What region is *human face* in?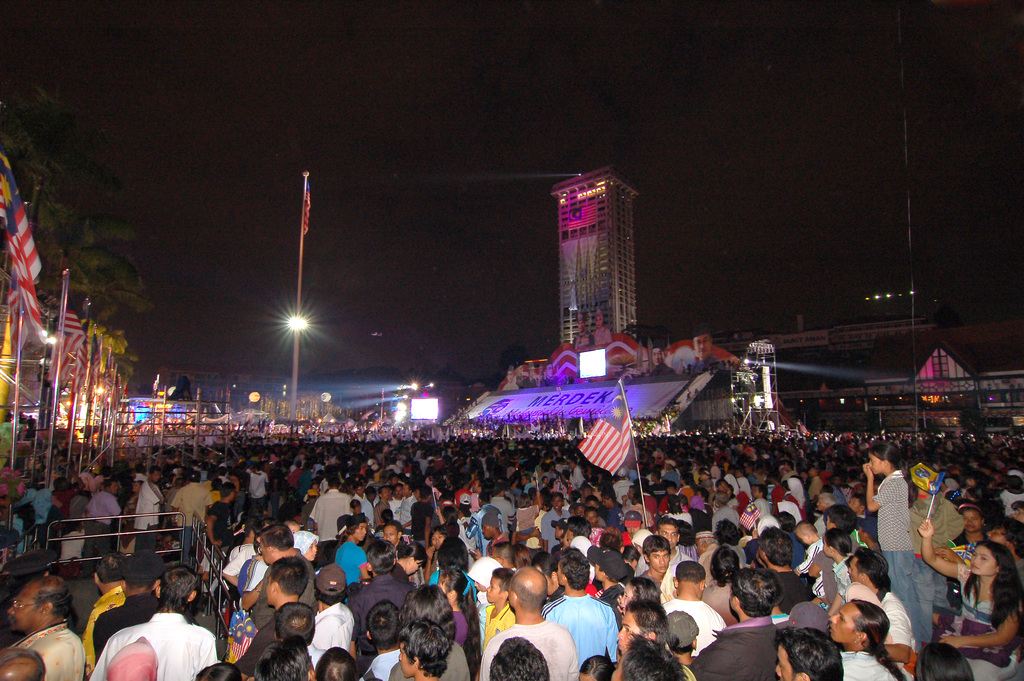
[x1=618, y1=611, x2=639, y2=652].
